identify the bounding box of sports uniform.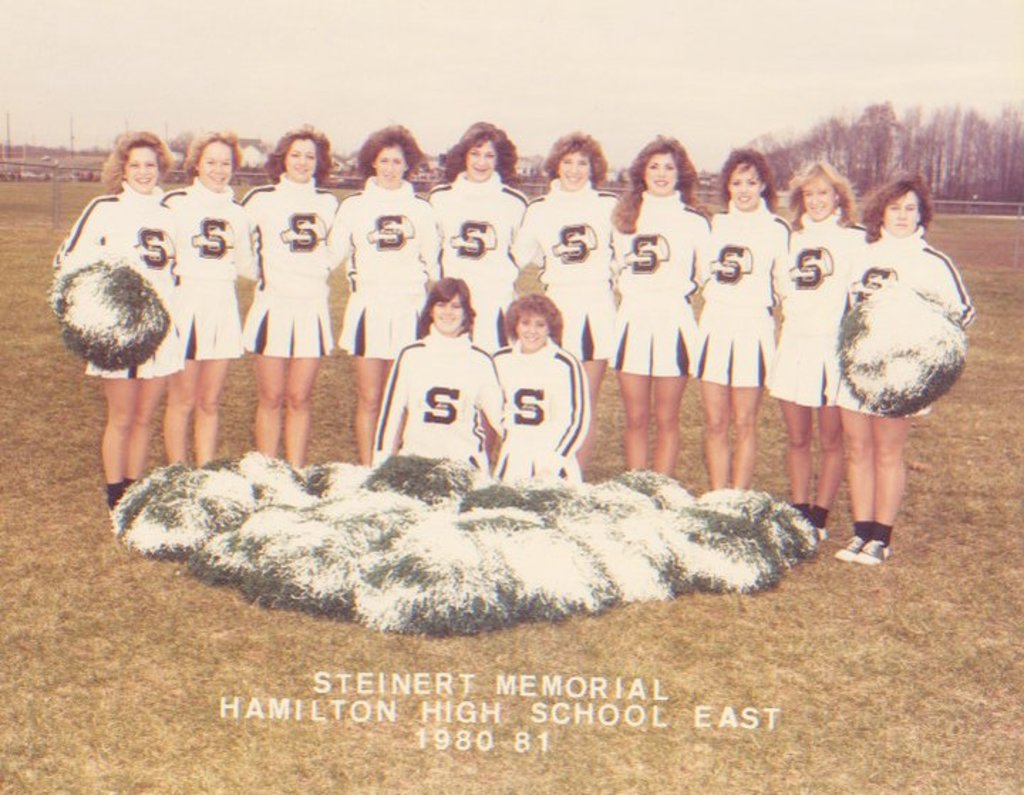
BBox(516, 175, 627, 367).
